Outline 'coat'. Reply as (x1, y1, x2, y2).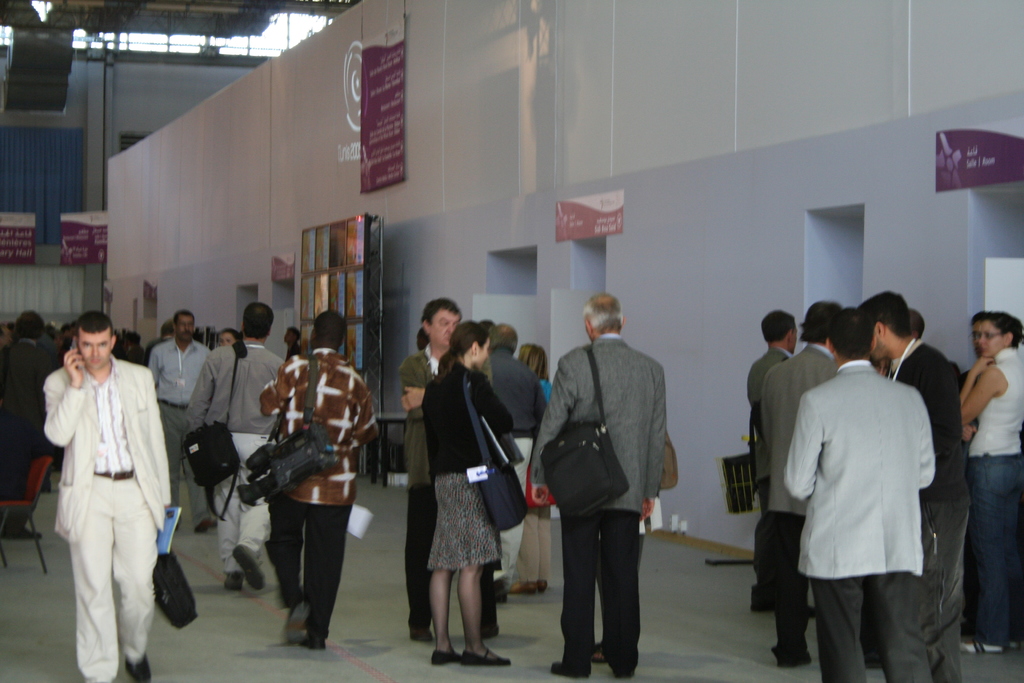
(394, 343, 450, 470).
